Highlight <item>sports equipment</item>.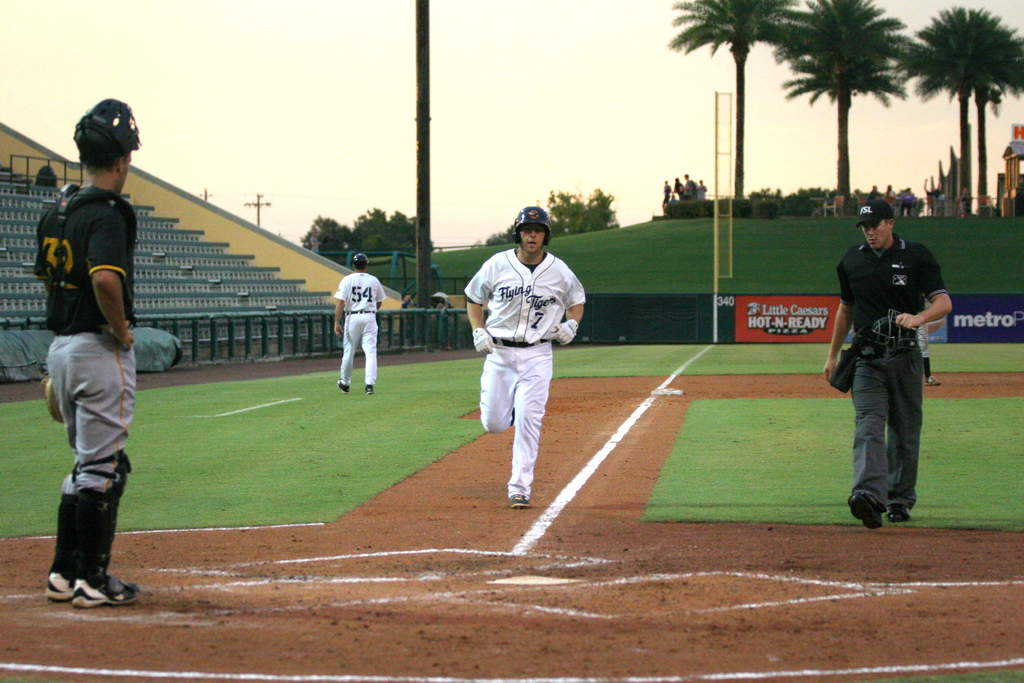
Highlighted region: locate(509, 495, 532, 511).
